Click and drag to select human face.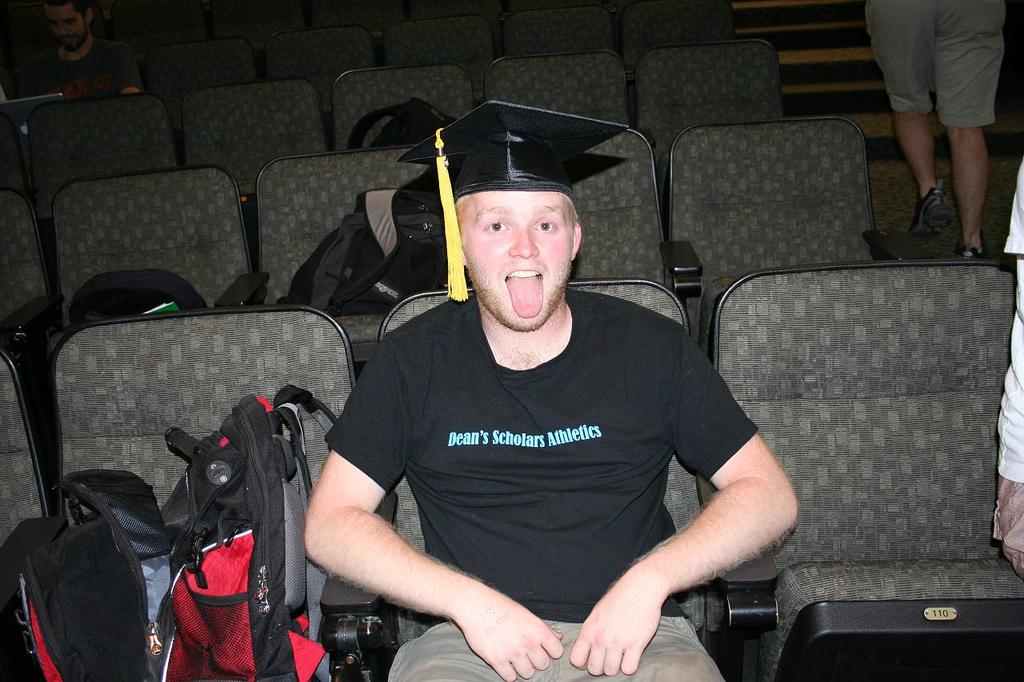
Selection: 464,189,574,333.
